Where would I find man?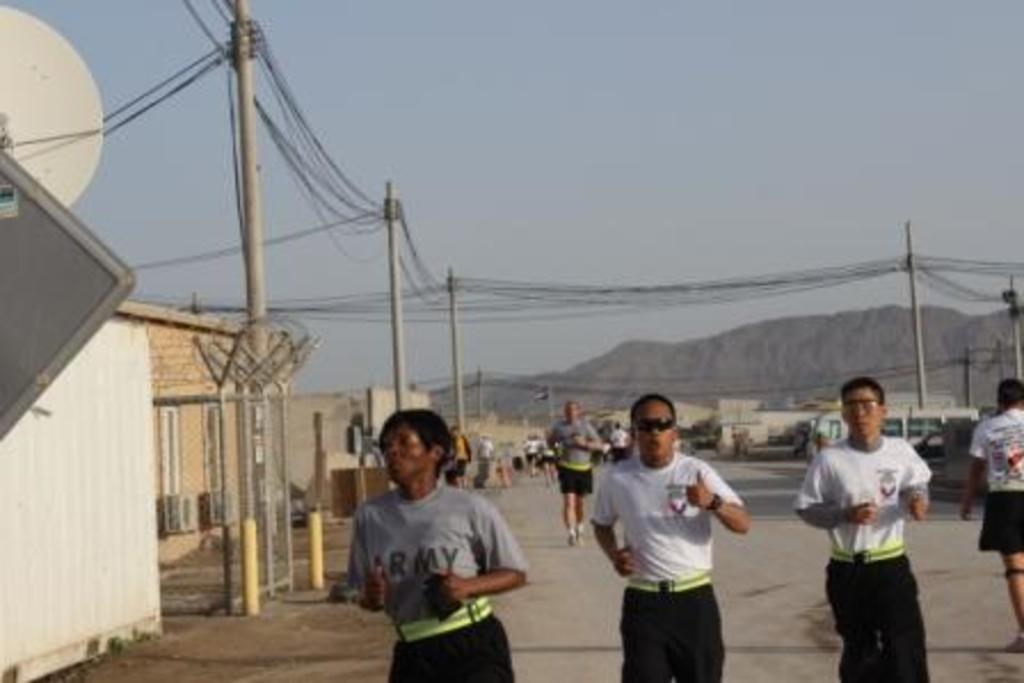
At {"left": 800, "top": 375, "right": 942, "bottom": 669}.
